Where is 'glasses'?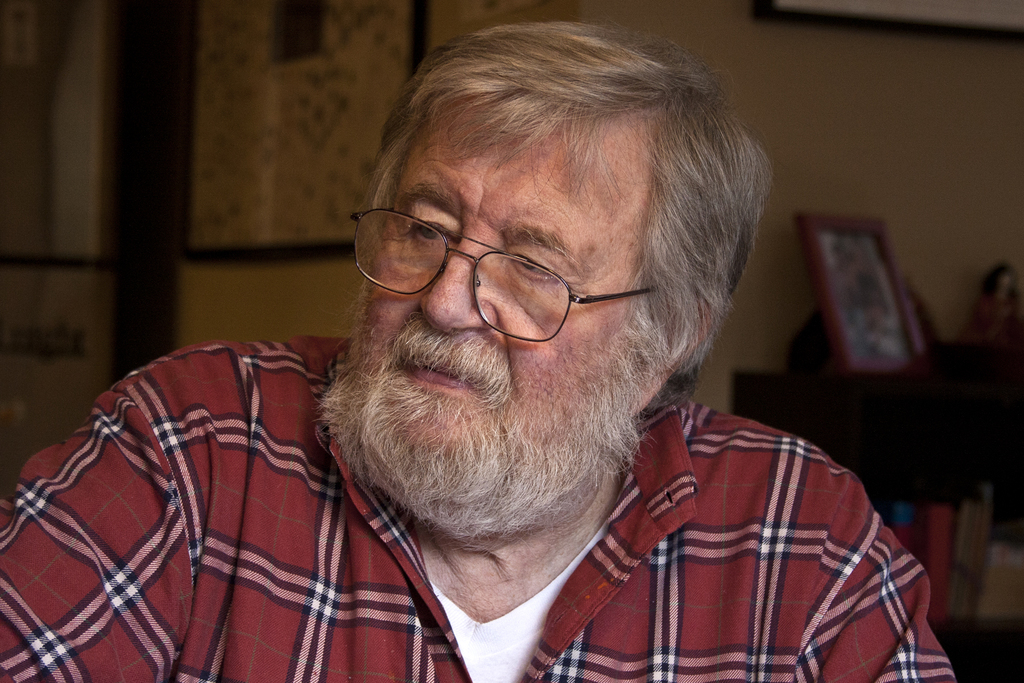
x1=348 y1=204 x2=691 y2=340.
